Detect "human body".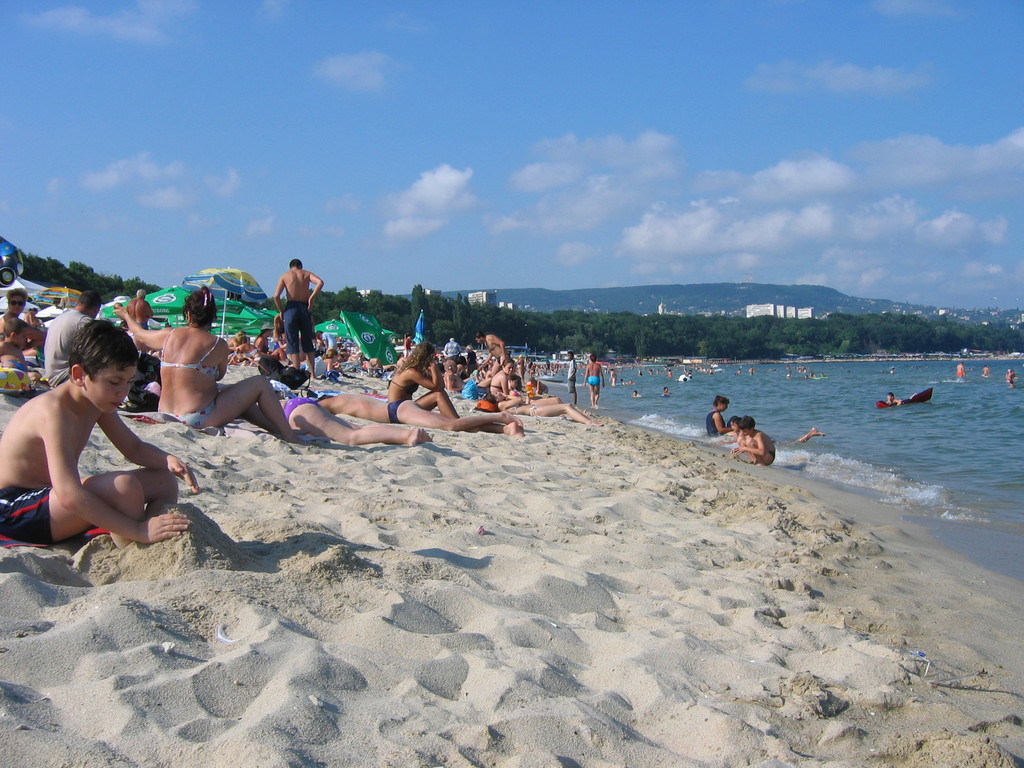
Detected at bbox=(122, 289, 148, 349).
